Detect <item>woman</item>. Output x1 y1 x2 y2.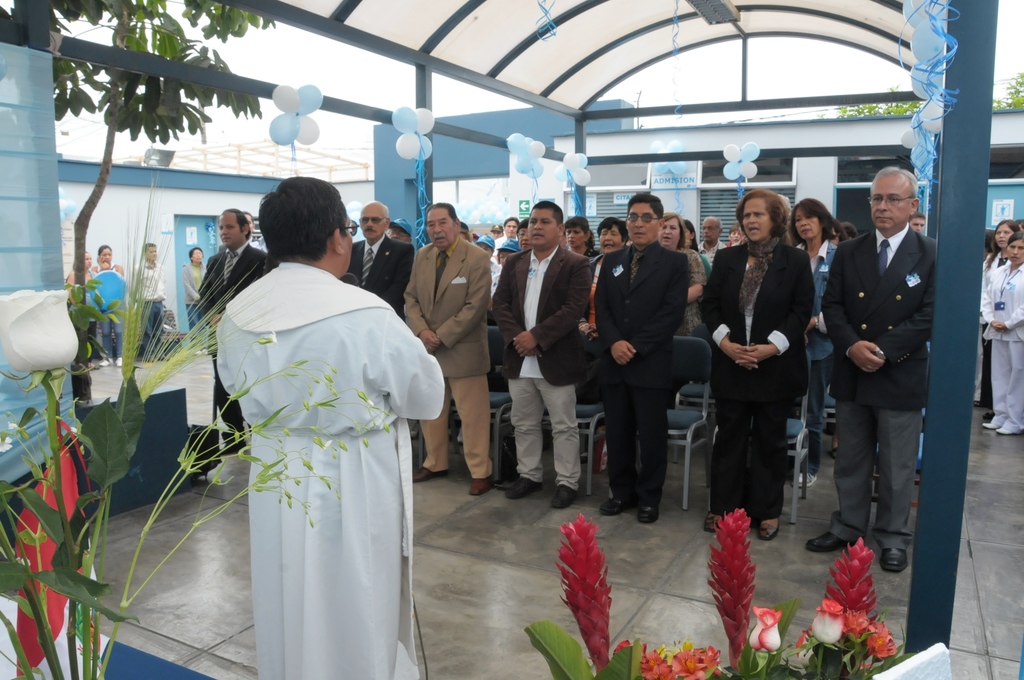
516 213 529 250.
